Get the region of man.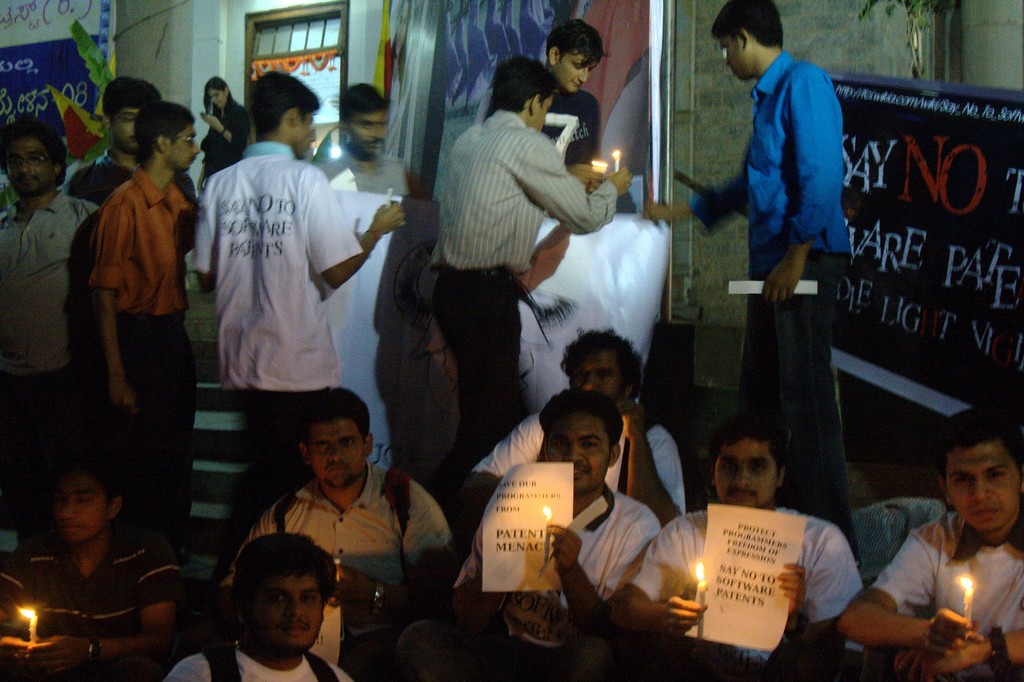
393, 384, 665, 681.
